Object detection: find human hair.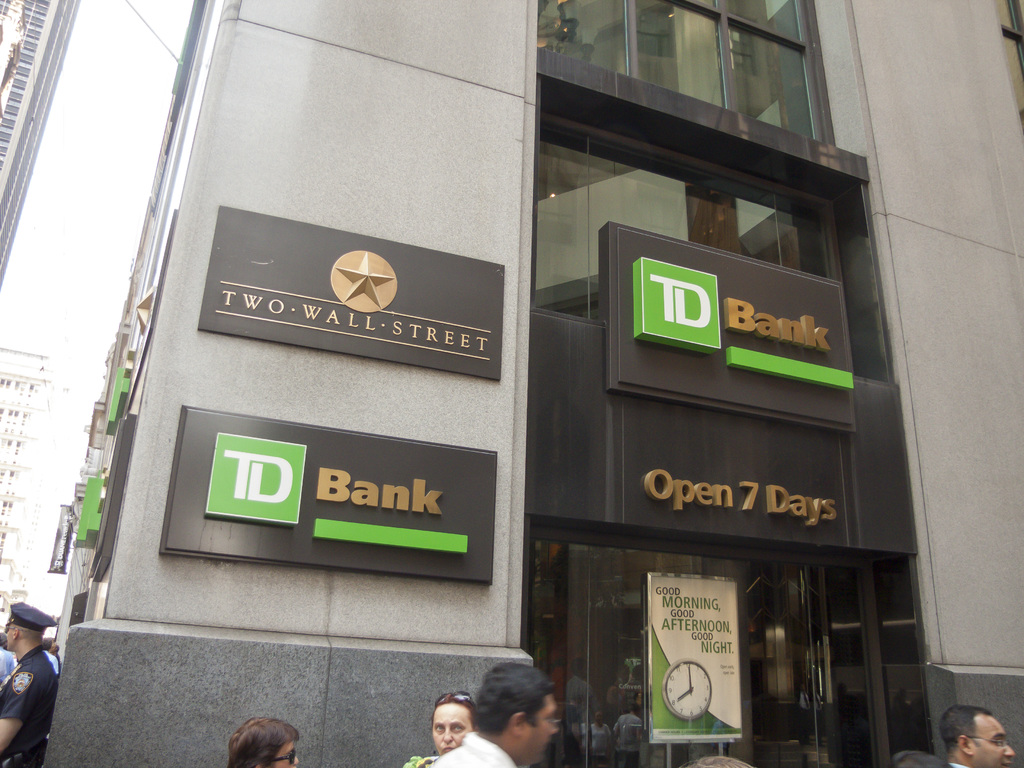
{"left": 941, "top": 709, "right": 991, "bottom": 756}.
